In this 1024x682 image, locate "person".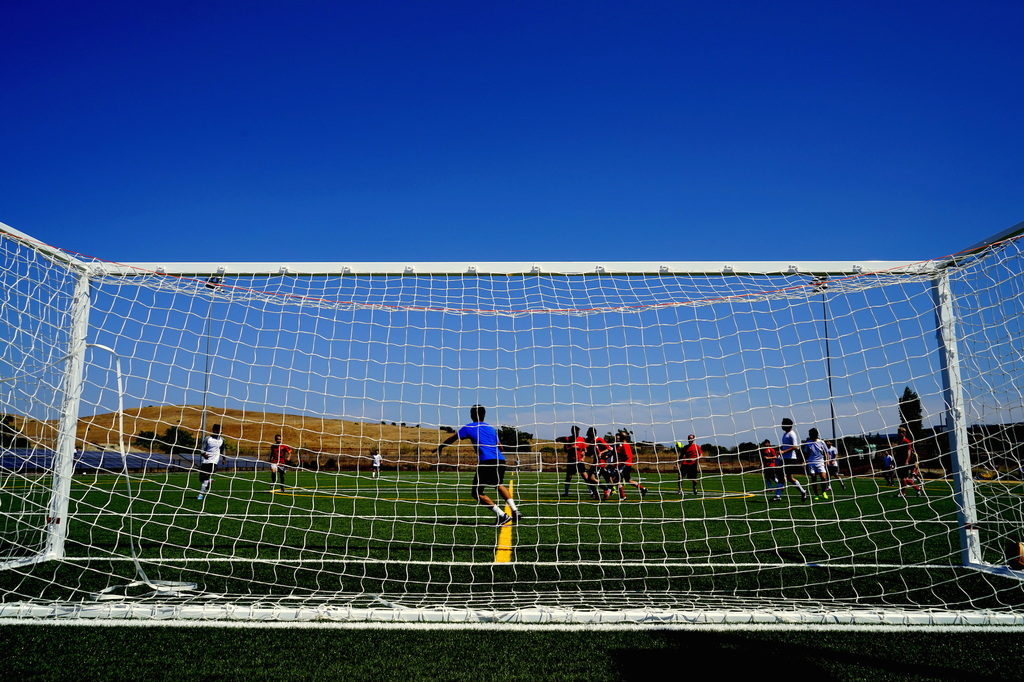
Bounding box: 270:430:287:494.
